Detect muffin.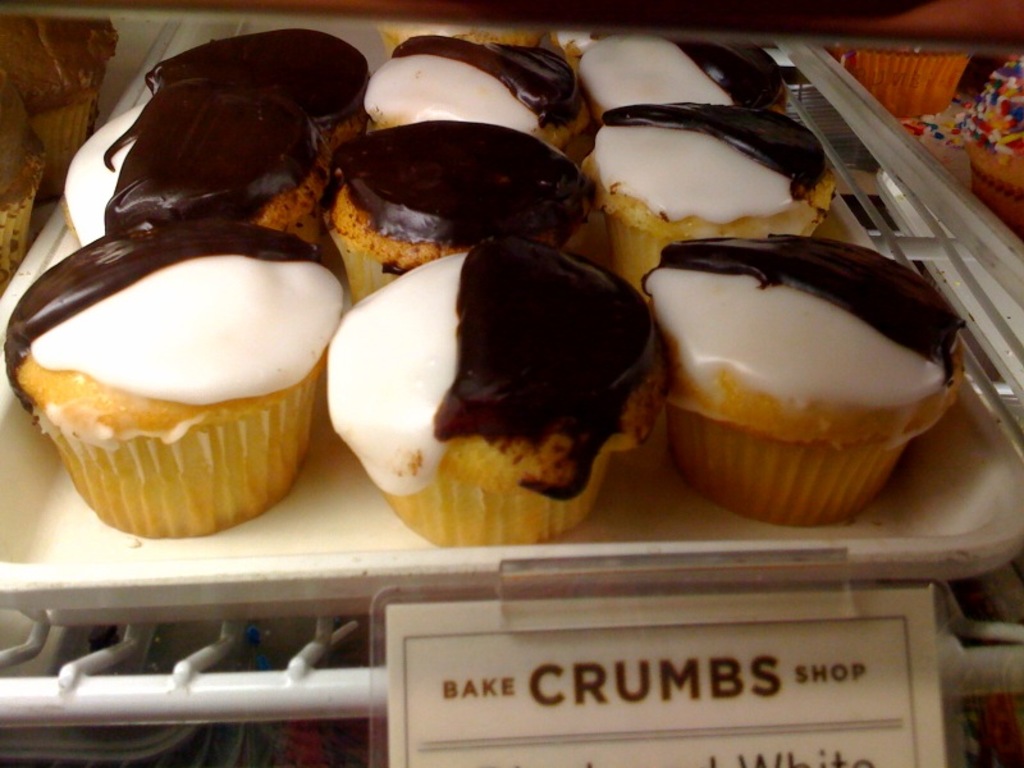
Detected at x1=566 y1=99 x2=826 y2=301.
